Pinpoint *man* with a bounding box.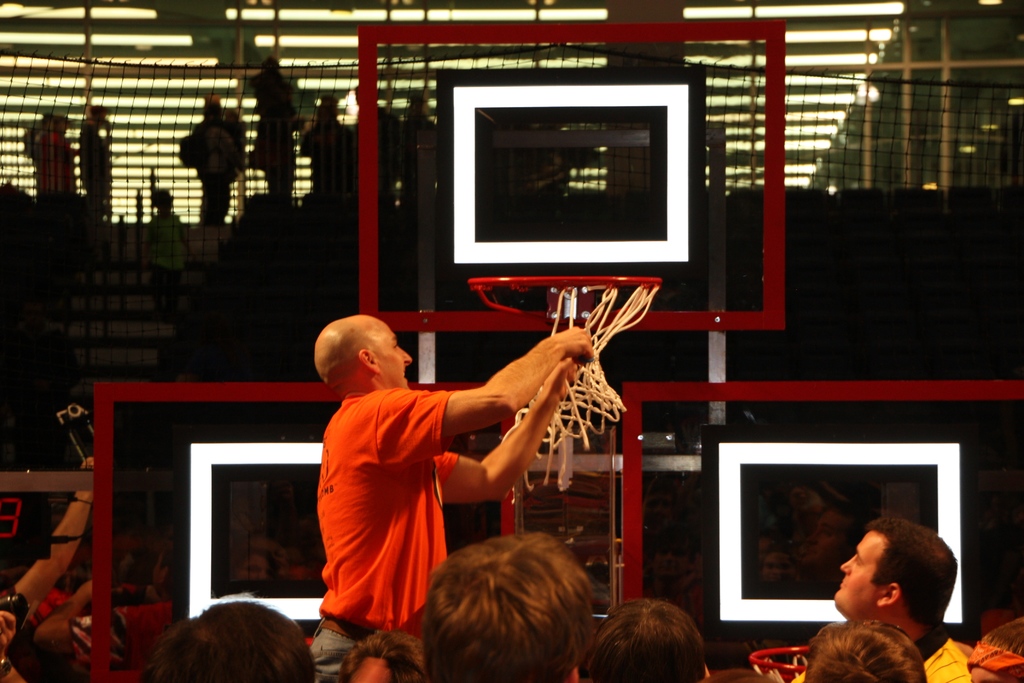
l=0, t=457, r=96, b=682.
